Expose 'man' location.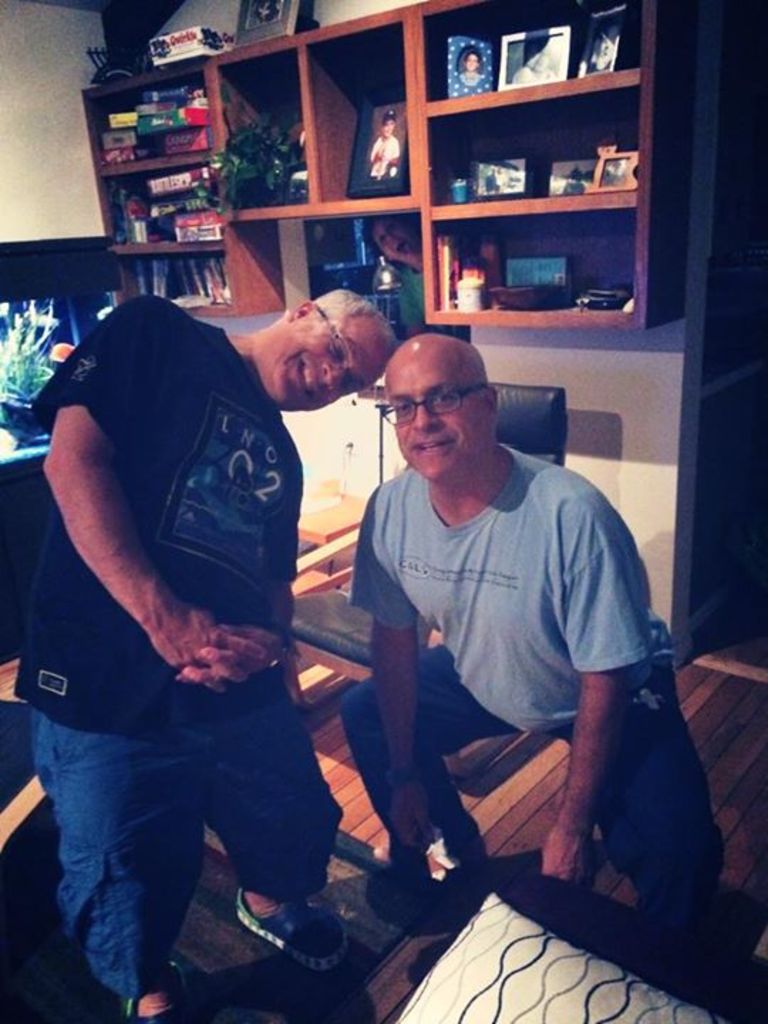
Exposed at [x1=327, y1=321, x2=690, y2=924].
